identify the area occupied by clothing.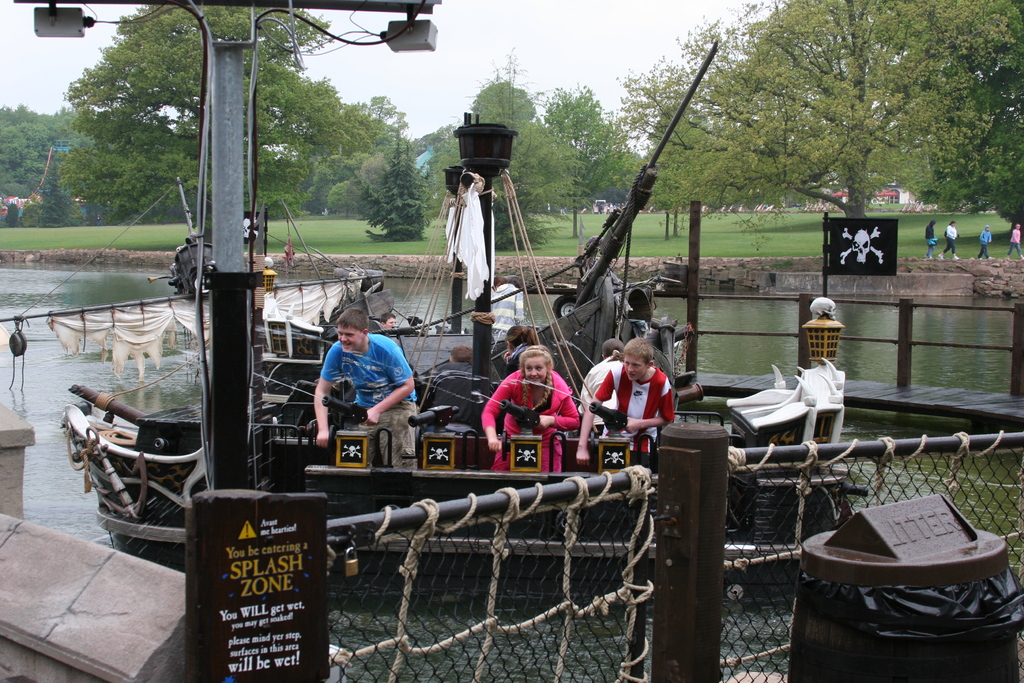
Area: {"left": 925, "top": 223, "right": 934, "bottom": 252}.
